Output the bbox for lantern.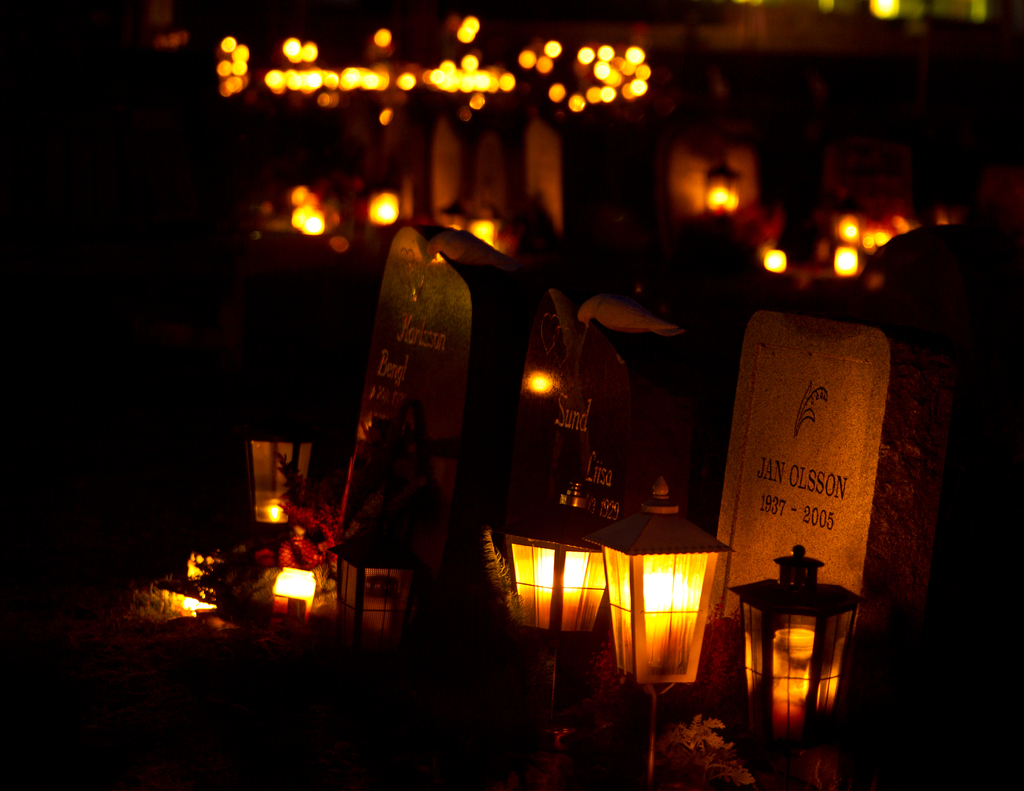
x1=504 y1=485 x2=601 y2=638.
